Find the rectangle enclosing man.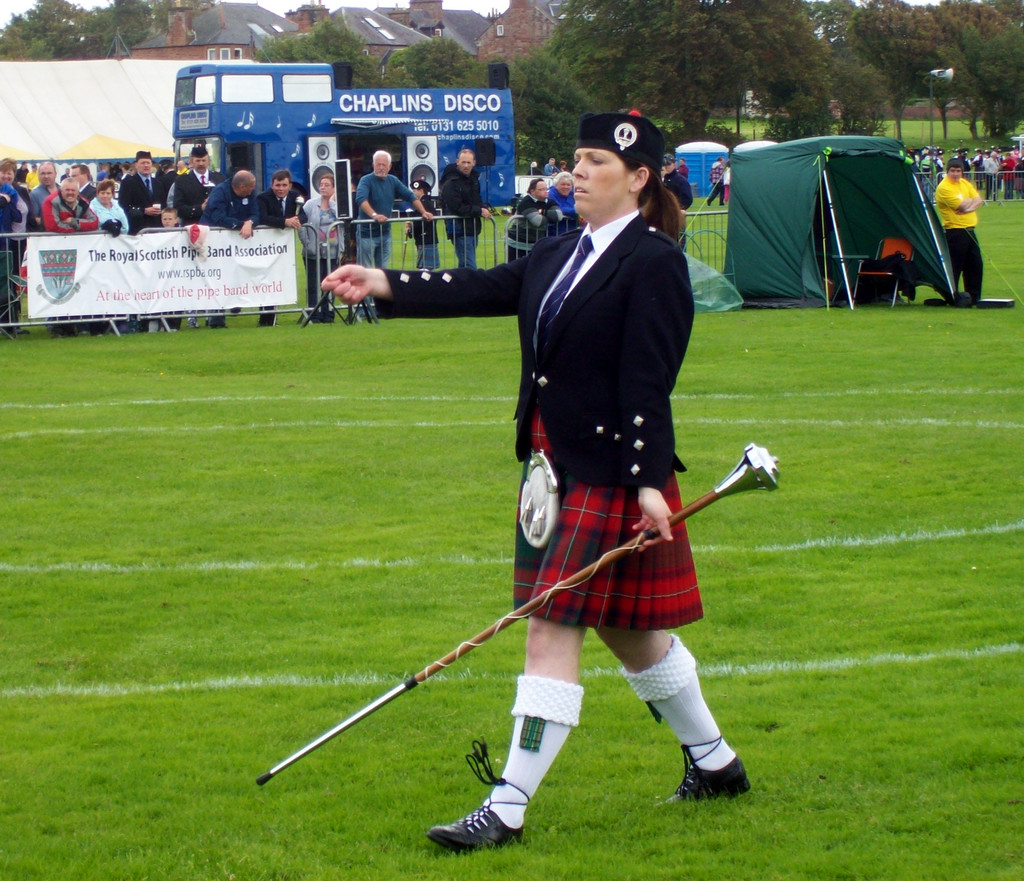
crop(662, 154, 698, 206).
